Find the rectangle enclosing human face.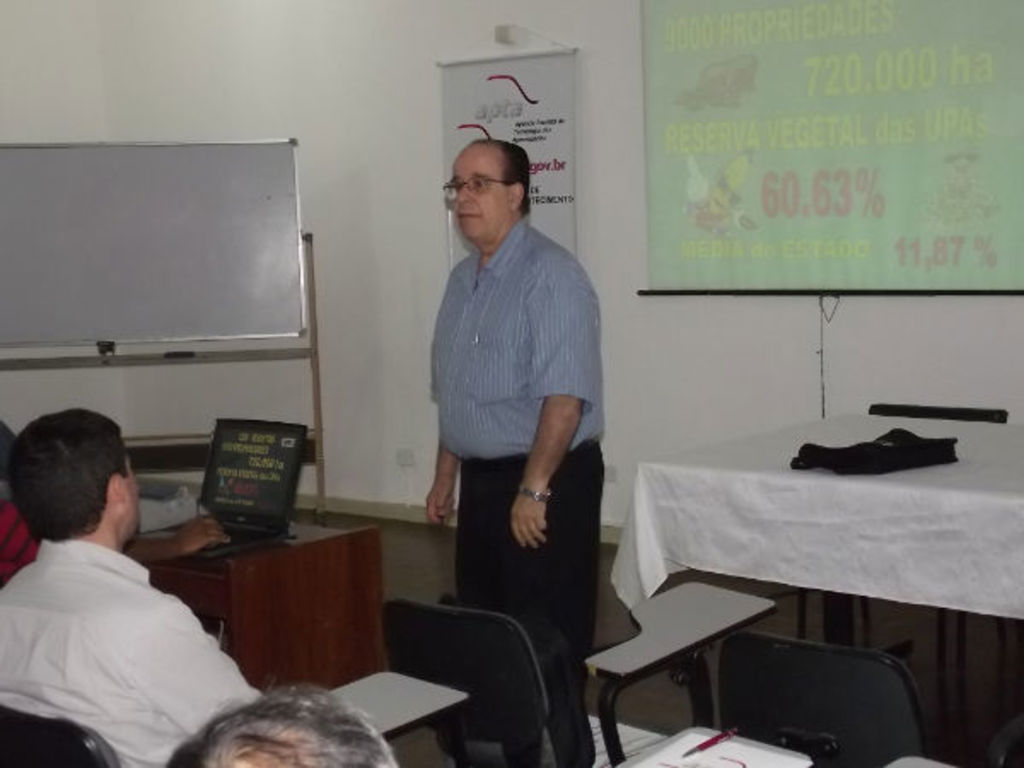
box=[447, 142, 503, 239].
